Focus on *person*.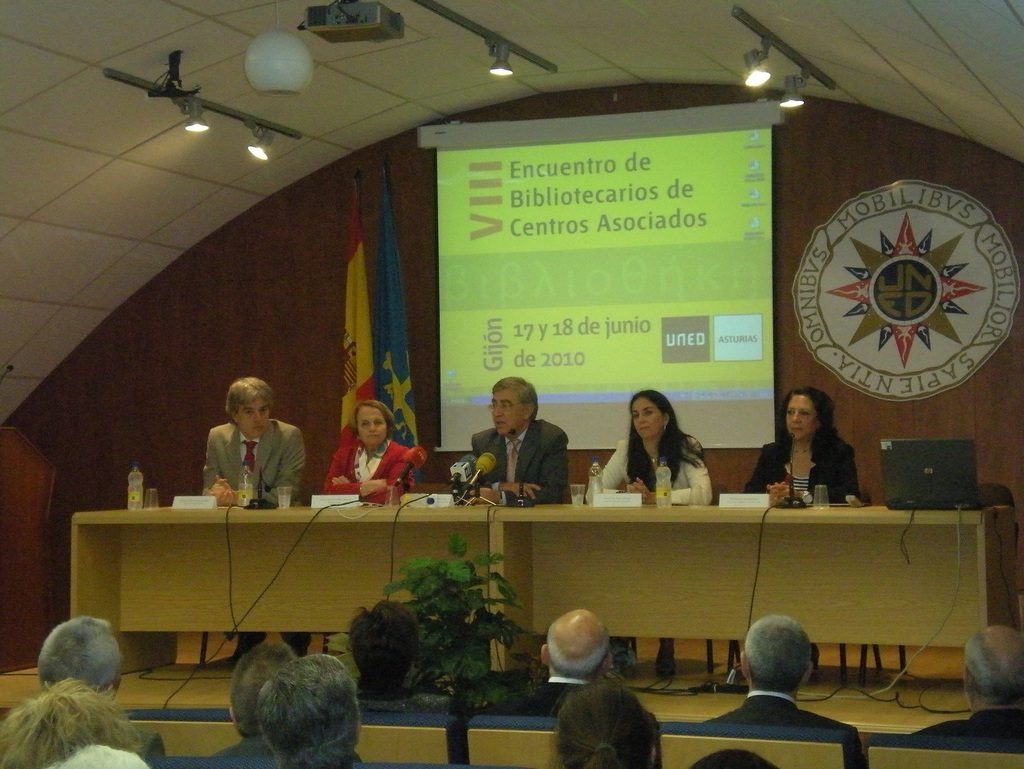
Focused at [left=743, top=385, right=861, bottom=674].
